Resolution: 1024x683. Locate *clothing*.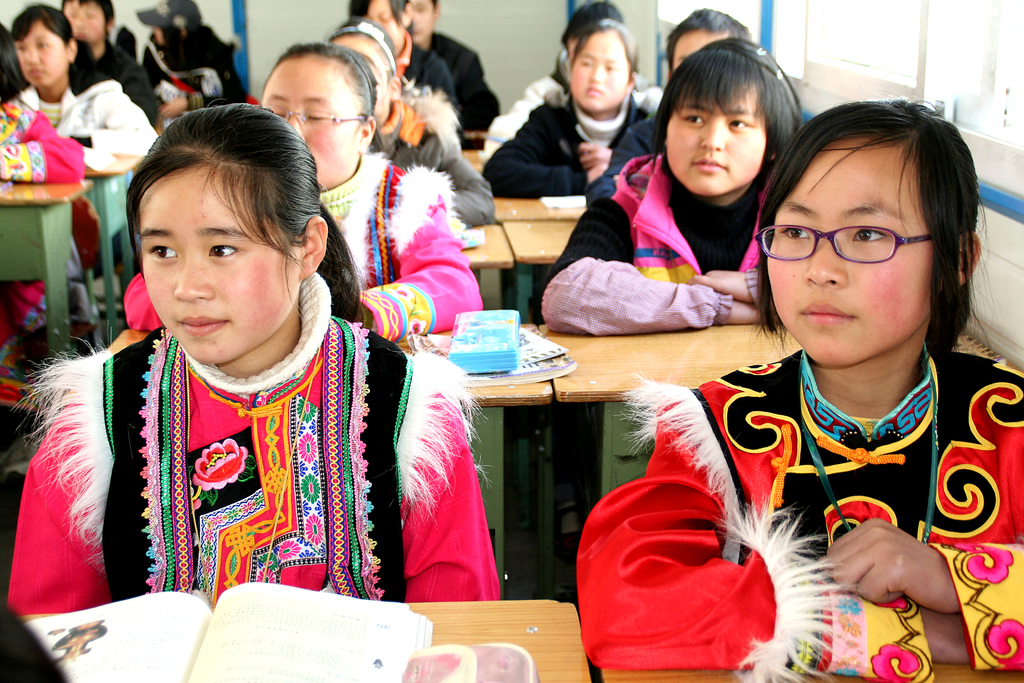
(602, 332, 977, 657).
